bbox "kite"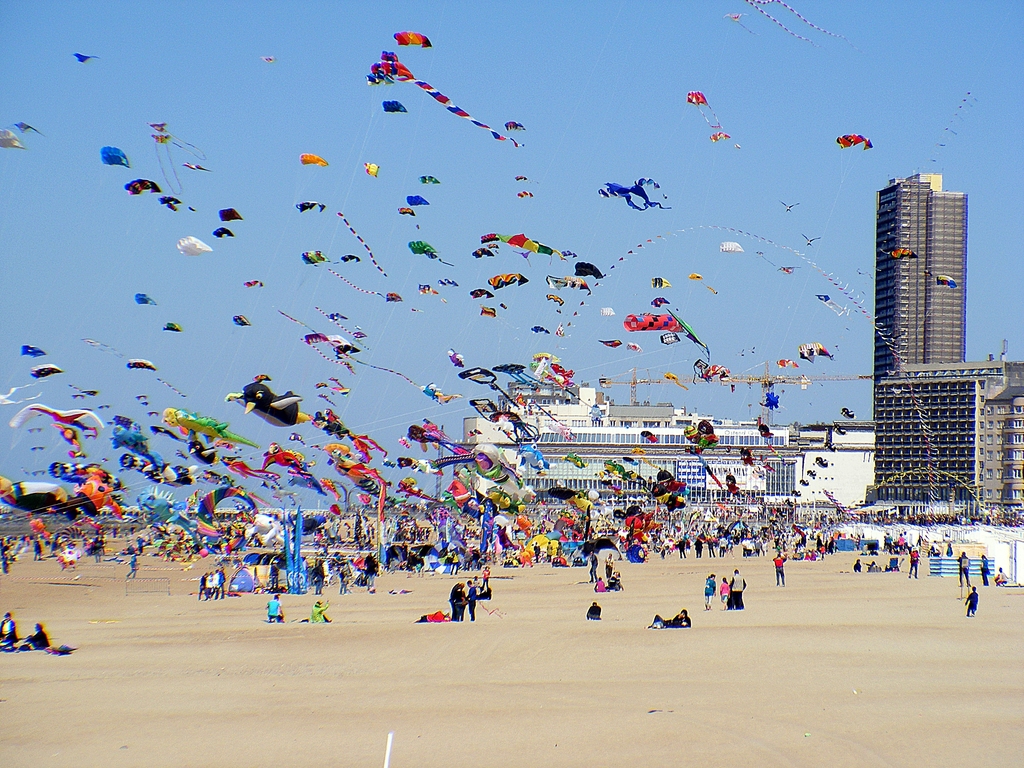
bbox=(442, 347, 467, 373)
